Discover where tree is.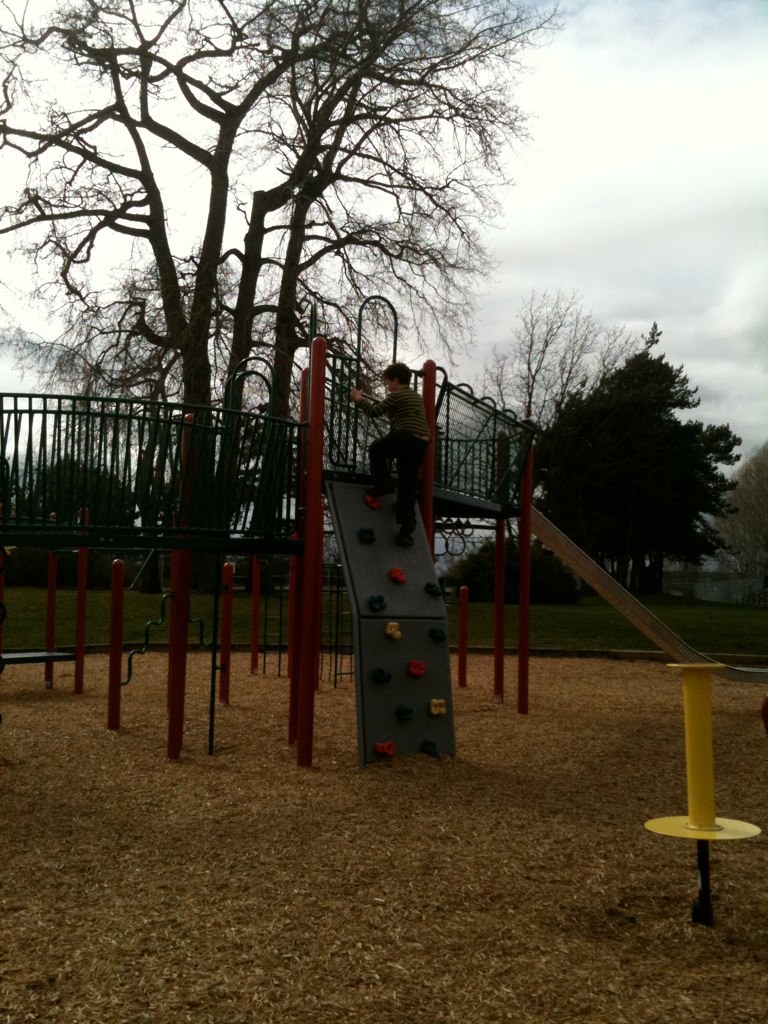
Discovered at bbox=(439, 315, 739, 608).
